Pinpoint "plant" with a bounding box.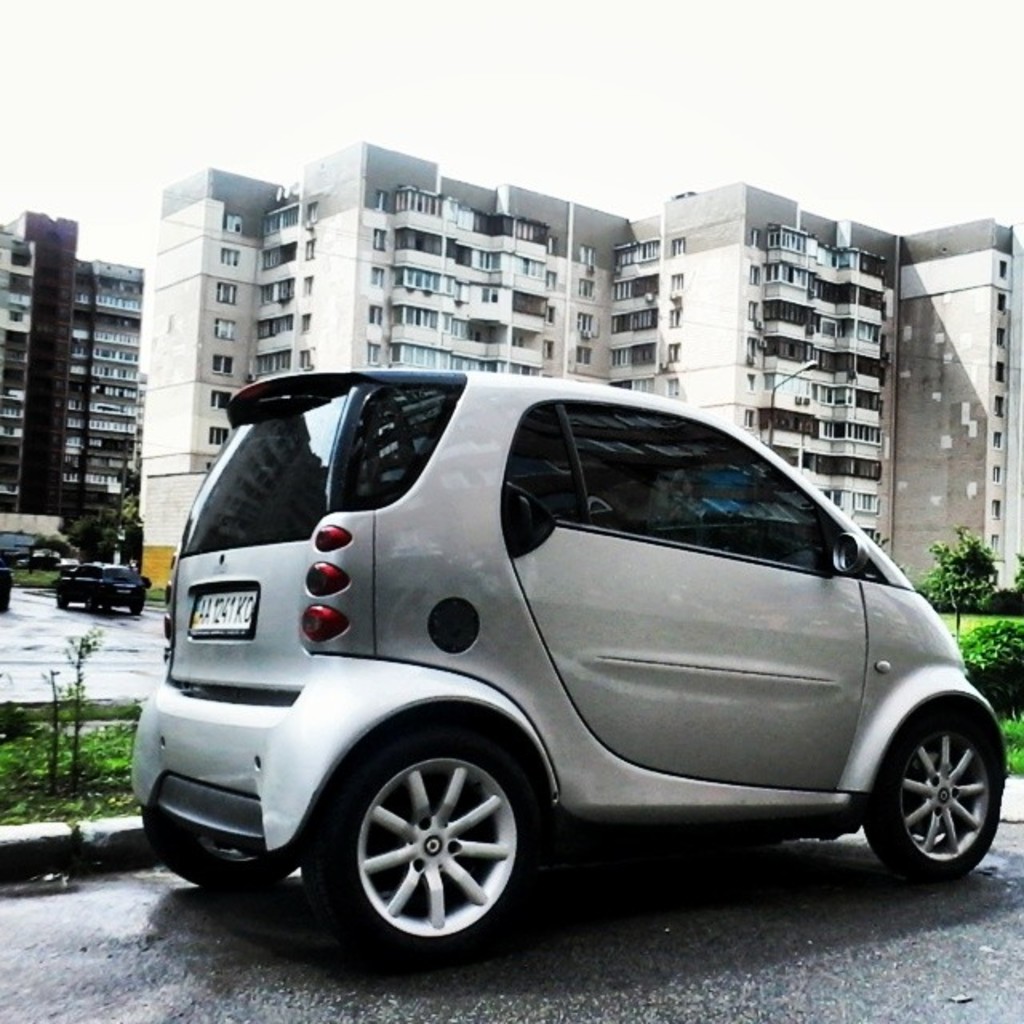
rect(867, 526, 893, 550).
